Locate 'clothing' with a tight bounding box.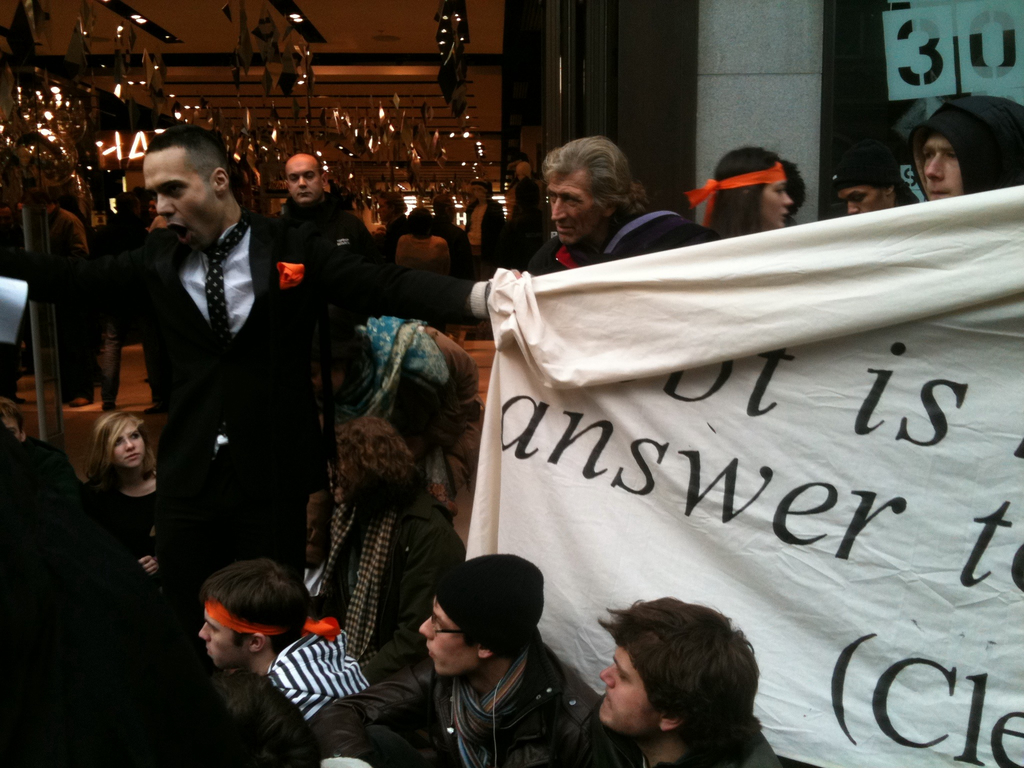
region(254, 622, 357, 730).
